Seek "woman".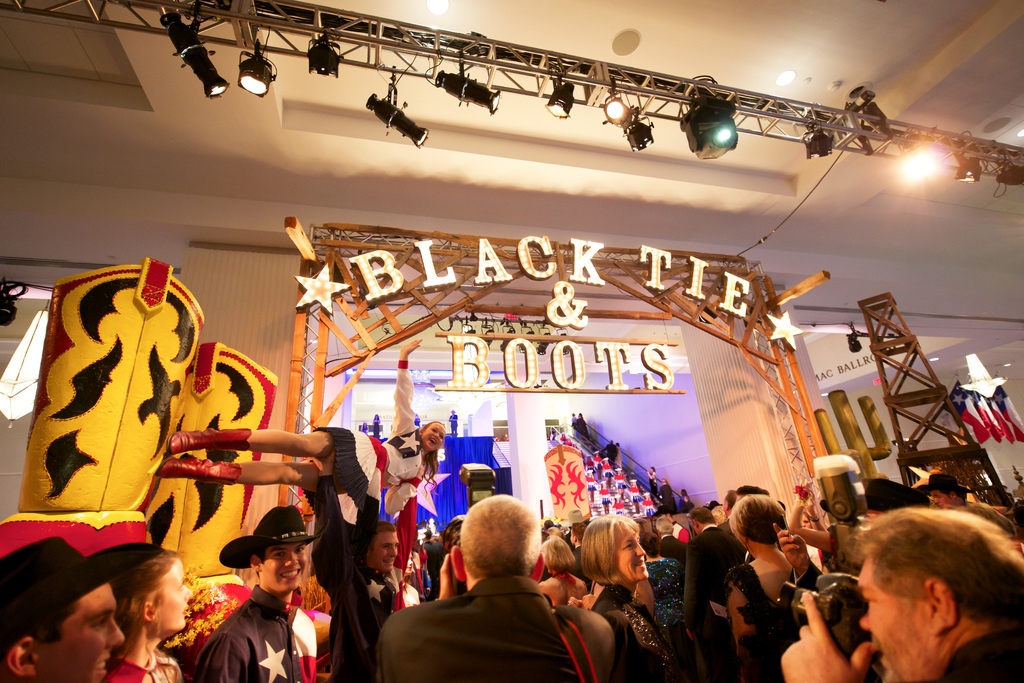
box(703, 495, 820, 680).
